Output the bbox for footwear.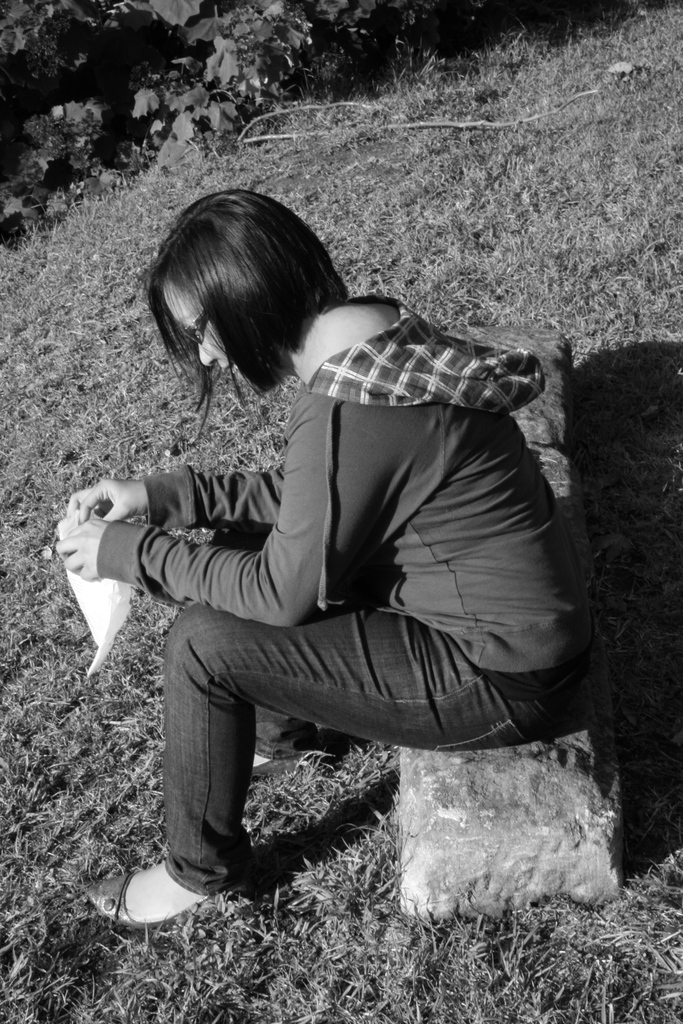
BBox(91, 856, 240, 939).
